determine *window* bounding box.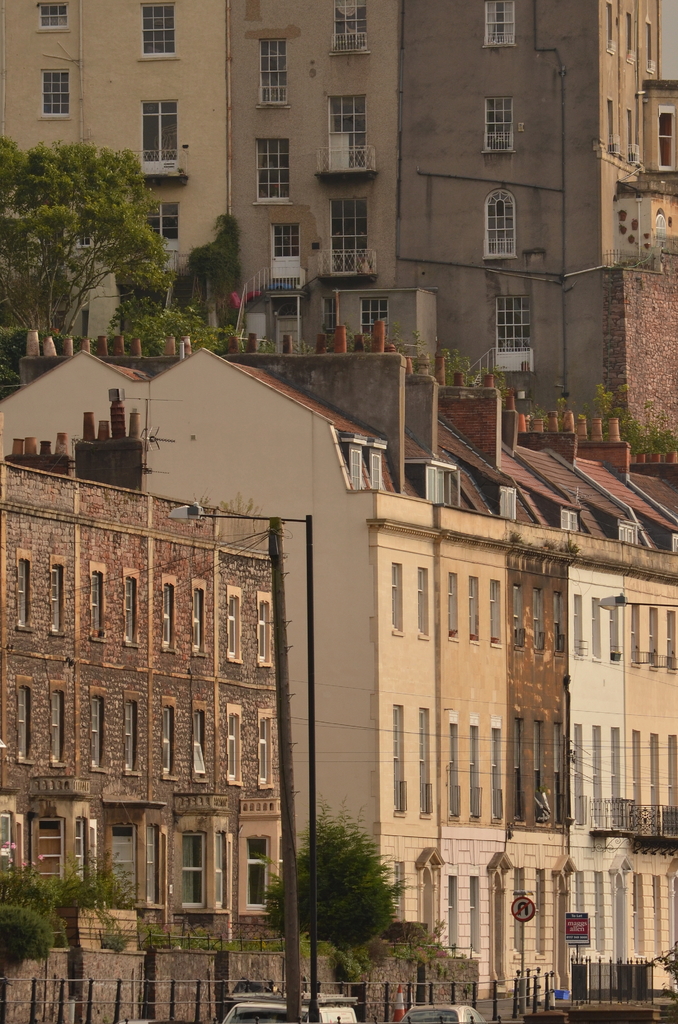
Determined: <region>617, 522, 638, 543</region>.
